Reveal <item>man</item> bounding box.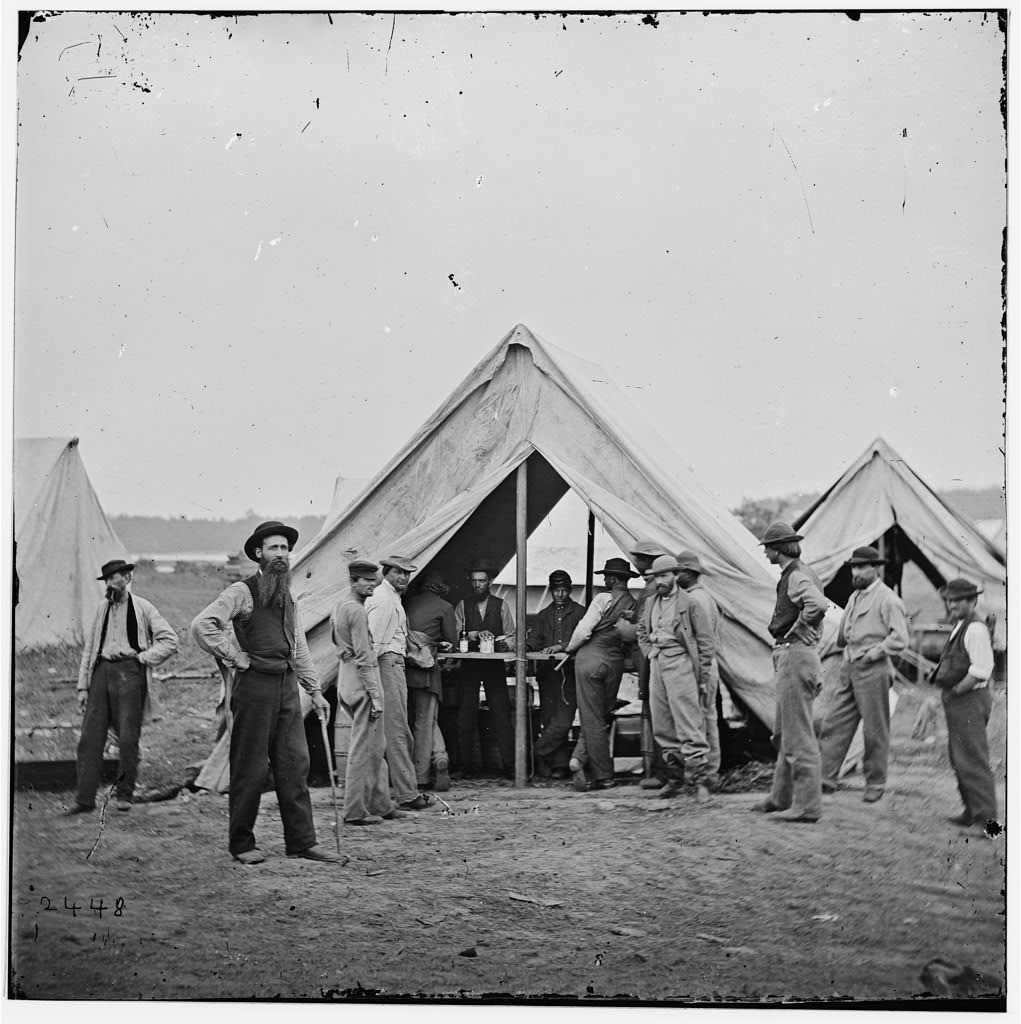
Revealed: Rect(528, 570, 591, 779).
